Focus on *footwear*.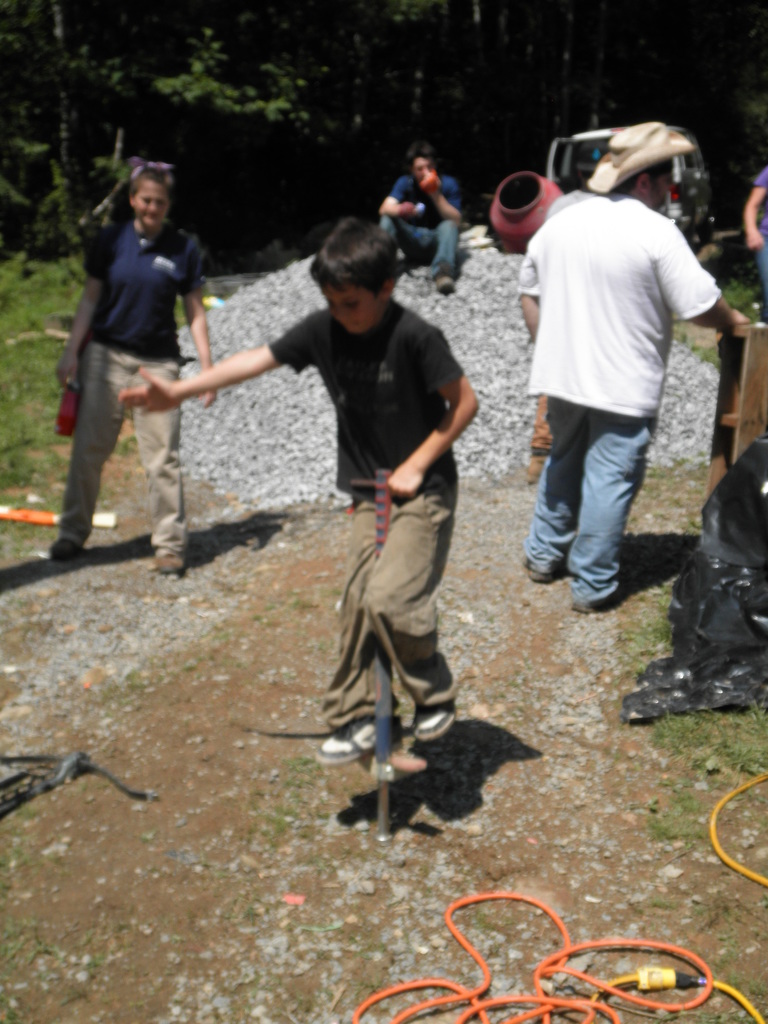
Focused at detection(568, 588, 638, 617).
